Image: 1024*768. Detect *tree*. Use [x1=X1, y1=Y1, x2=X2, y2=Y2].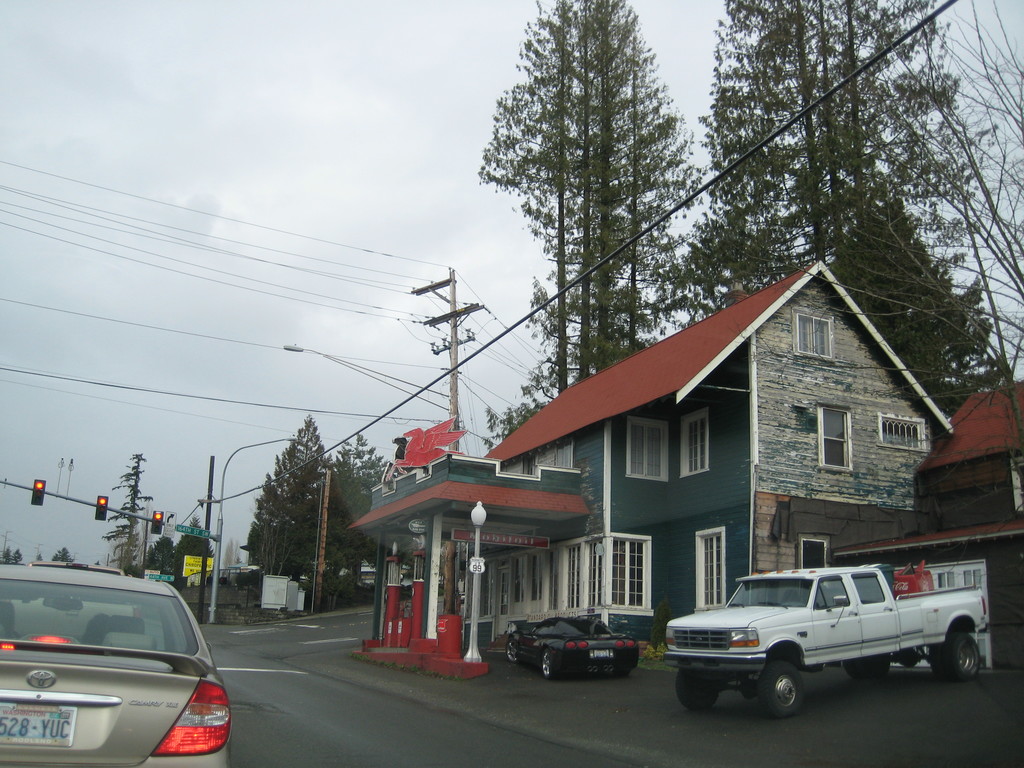
[x1=222, y1=534, x2=243, y2=574].
